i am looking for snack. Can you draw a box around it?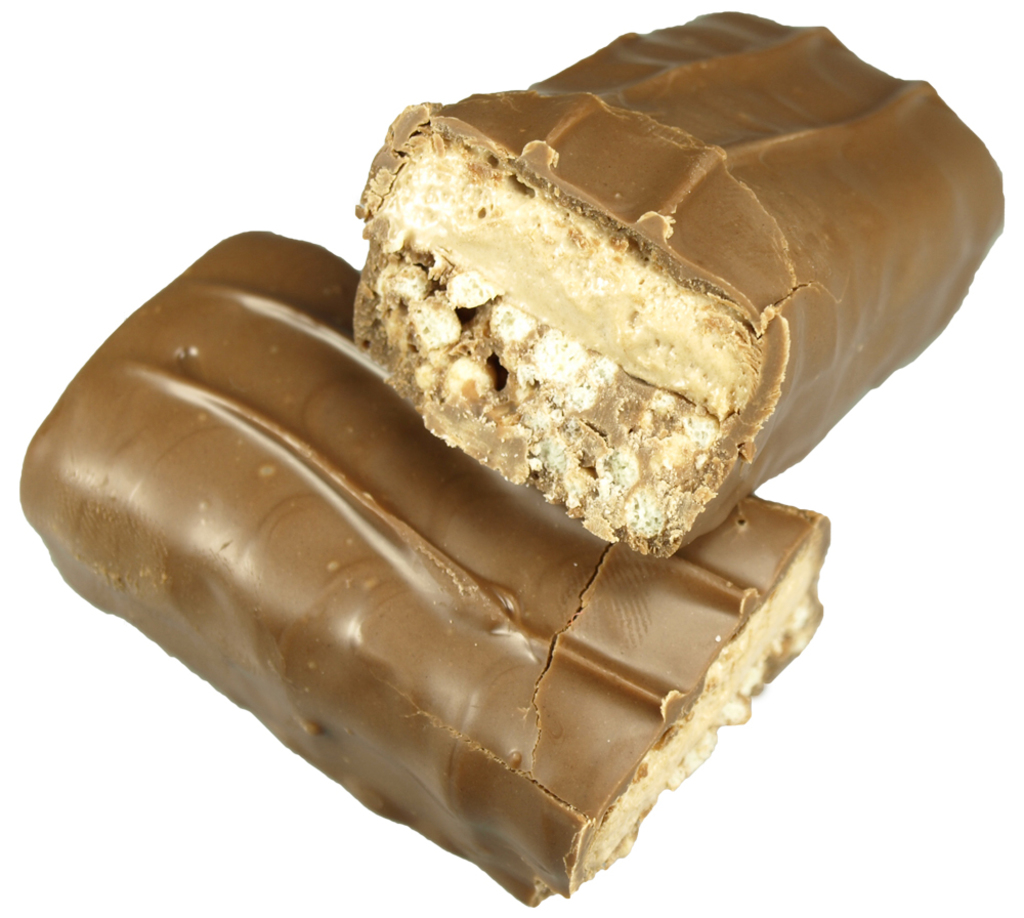
Sure, the bounding box is 19 227 825 913.
